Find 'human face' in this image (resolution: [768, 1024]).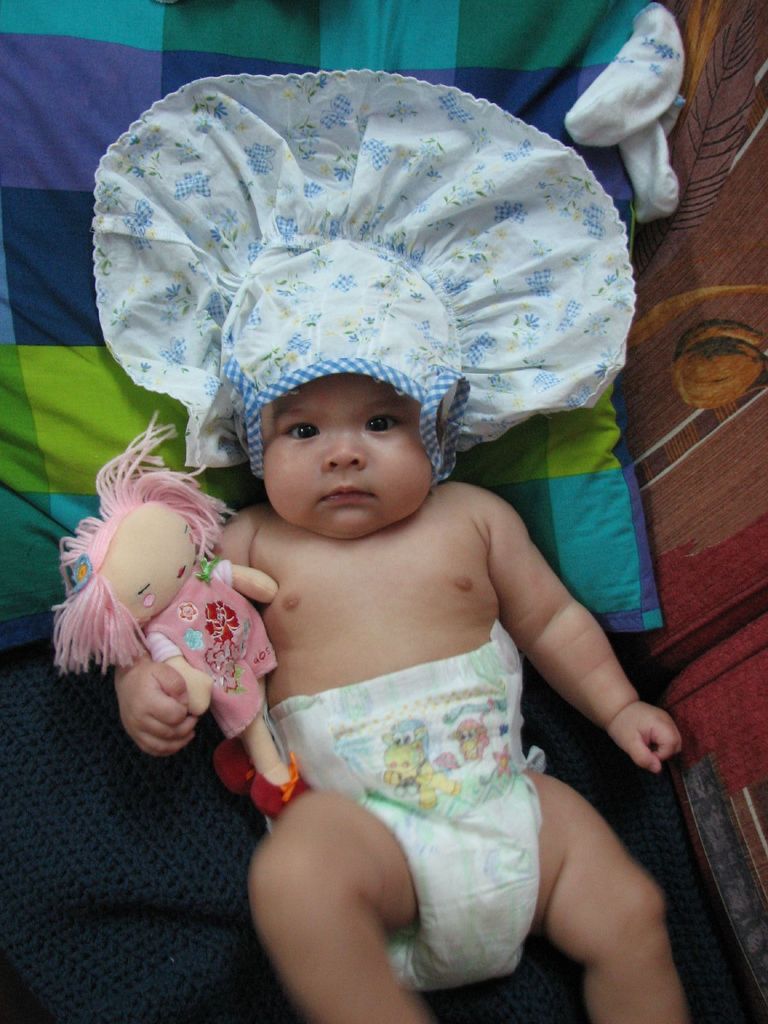
[105,507,196,627].
